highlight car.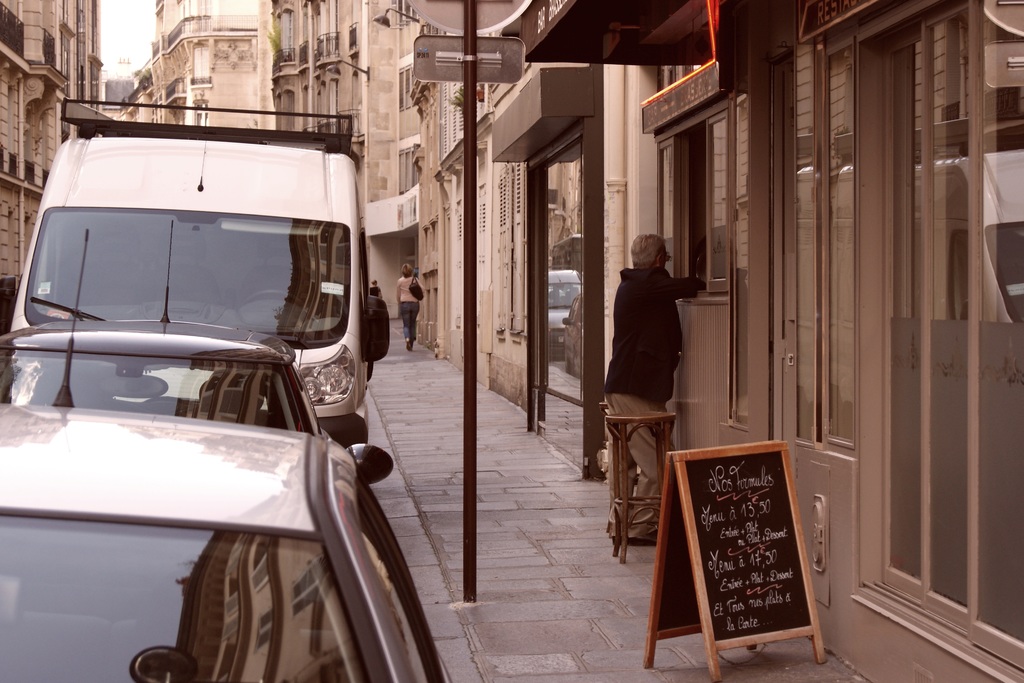
Highlighted region: bbox=[0, 217, 329, 432].
